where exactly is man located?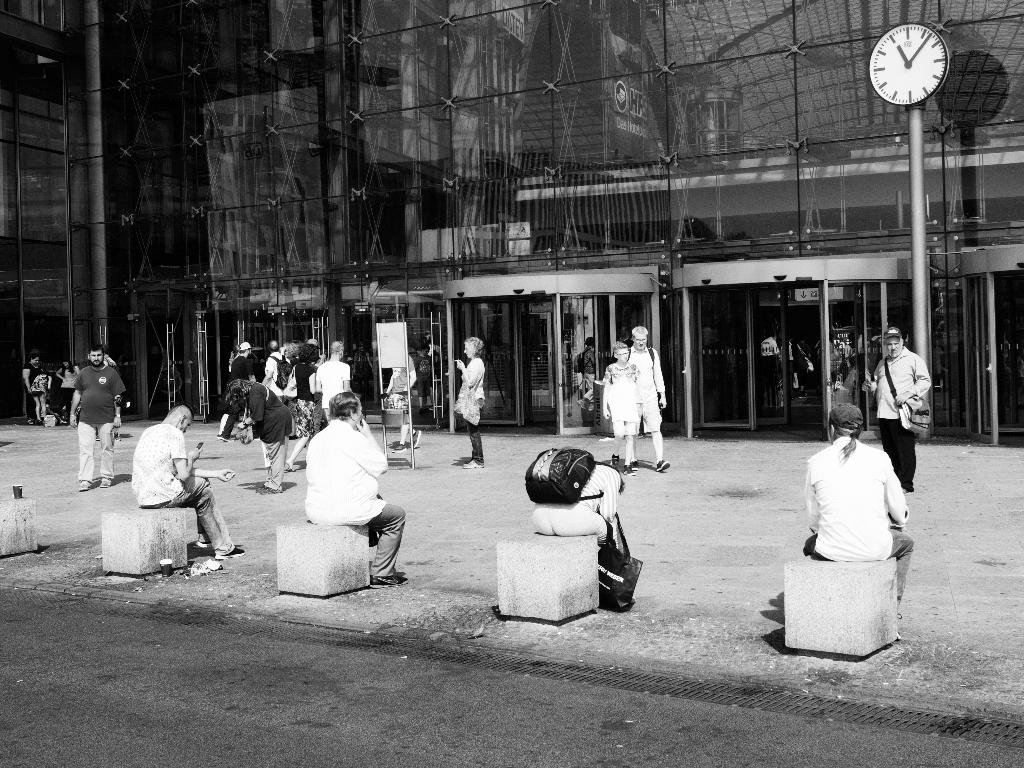
Its bounding box is 118:397:212:563.
